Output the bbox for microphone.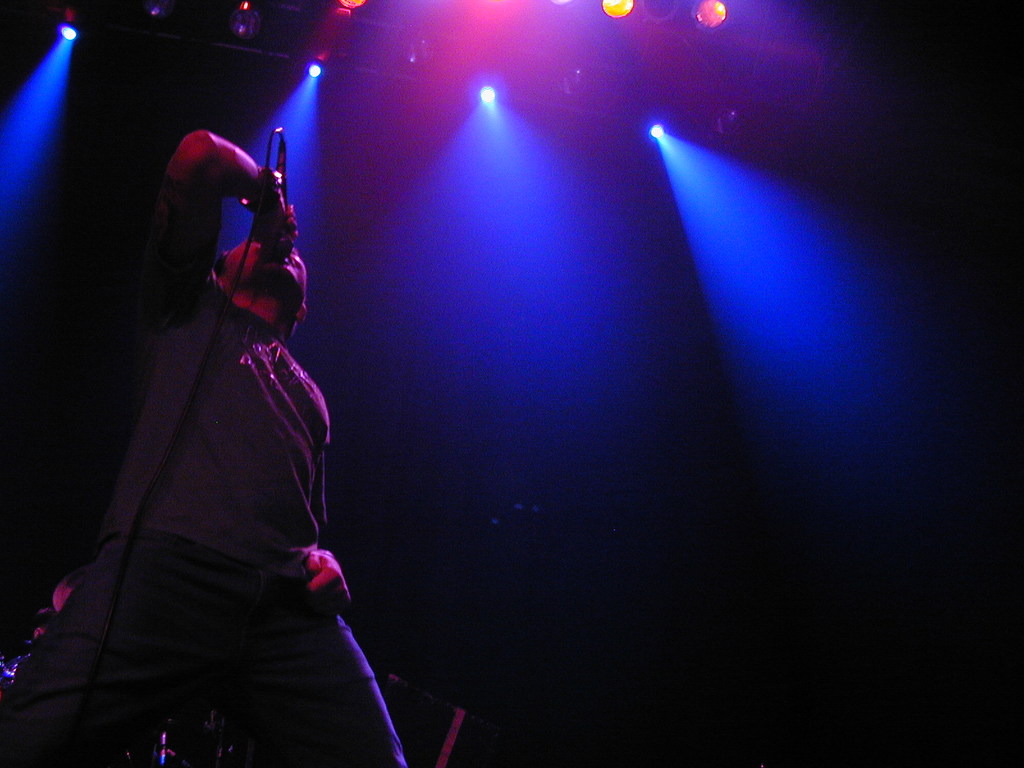
left=251, top=131, right=292, bottom=267.
